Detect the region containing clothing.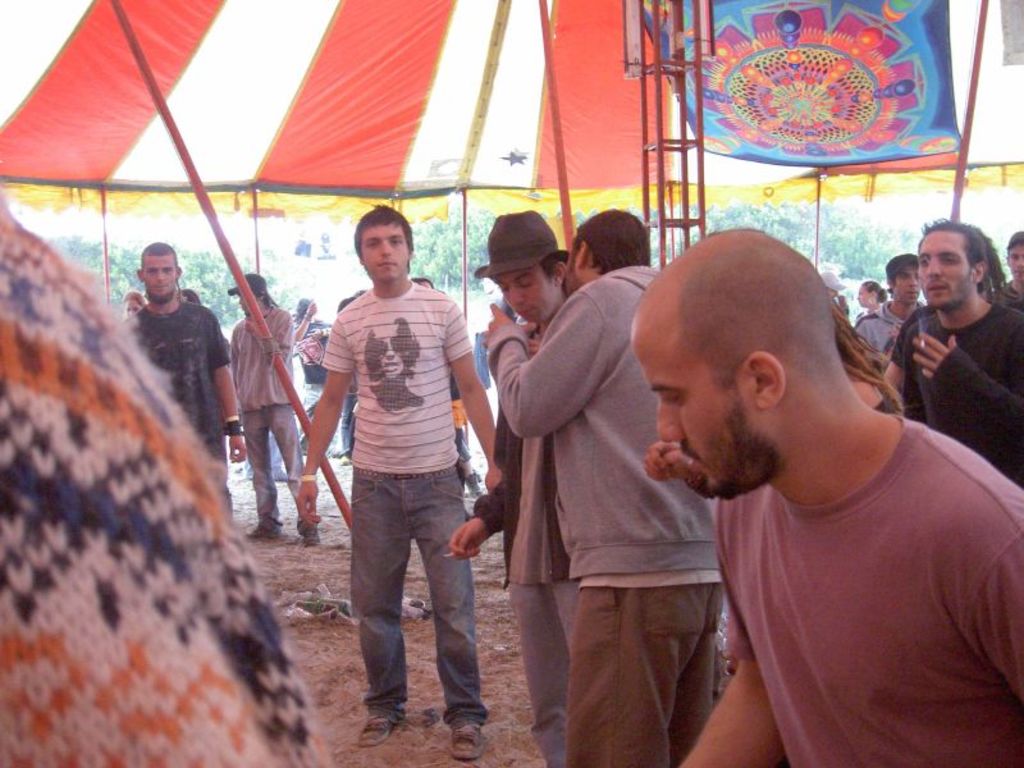
l=0, t=195, r=333, b=767.
